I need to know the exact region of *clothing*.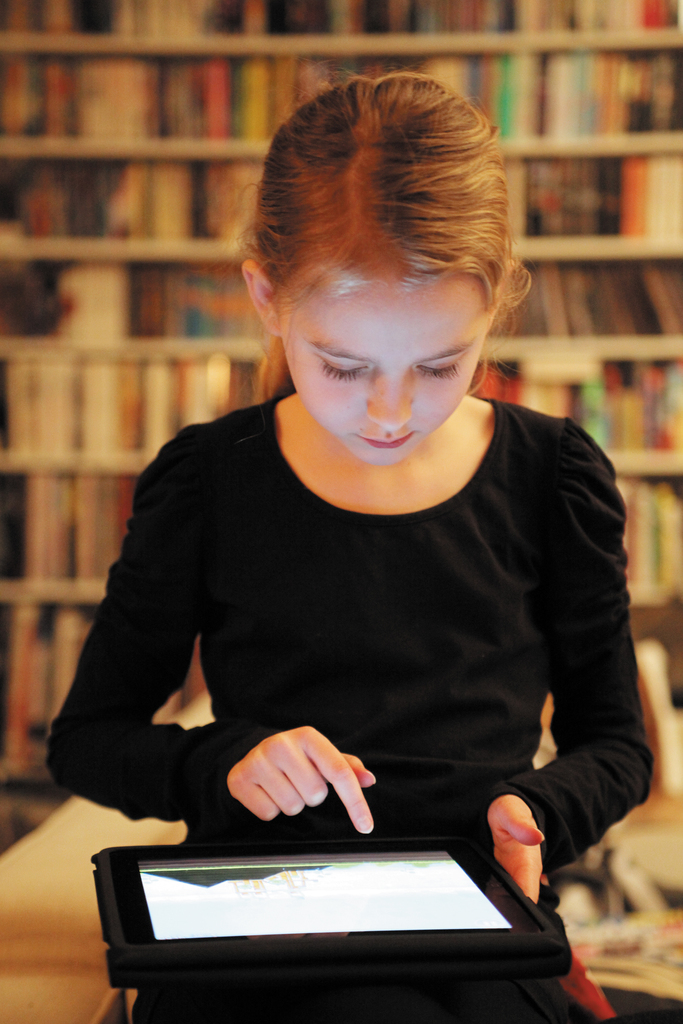
Region: left=51, top=389, right=657, bottom=1022.
